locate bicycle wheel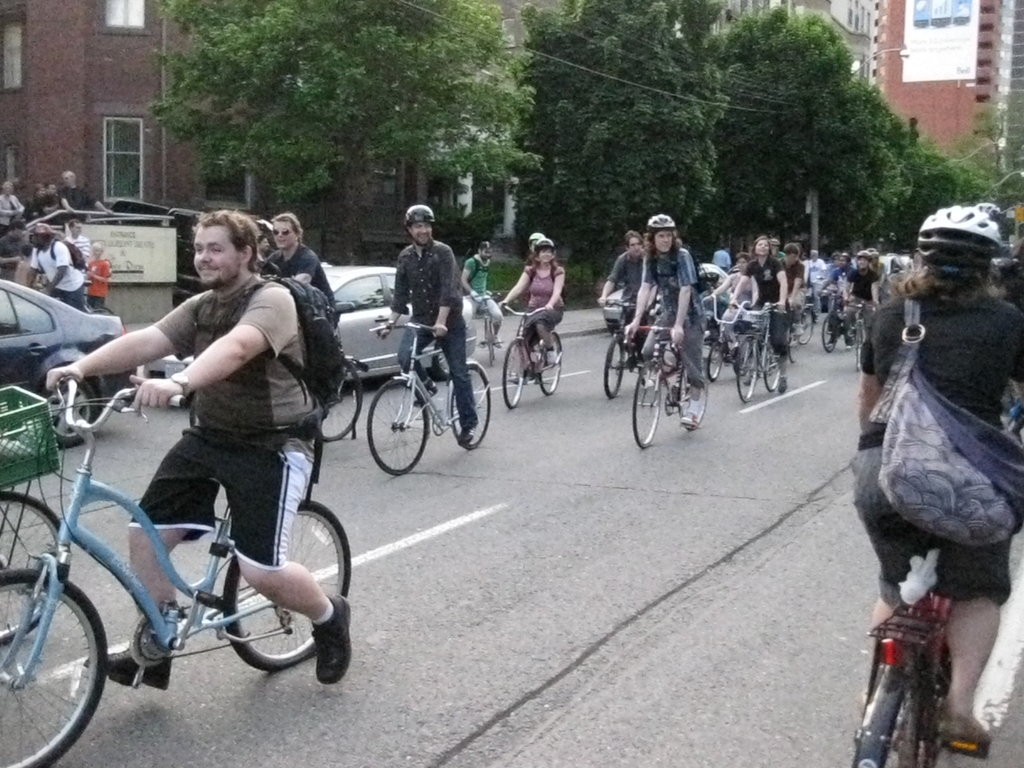
(x1=849, y1=326, x2=859, y2=370)
